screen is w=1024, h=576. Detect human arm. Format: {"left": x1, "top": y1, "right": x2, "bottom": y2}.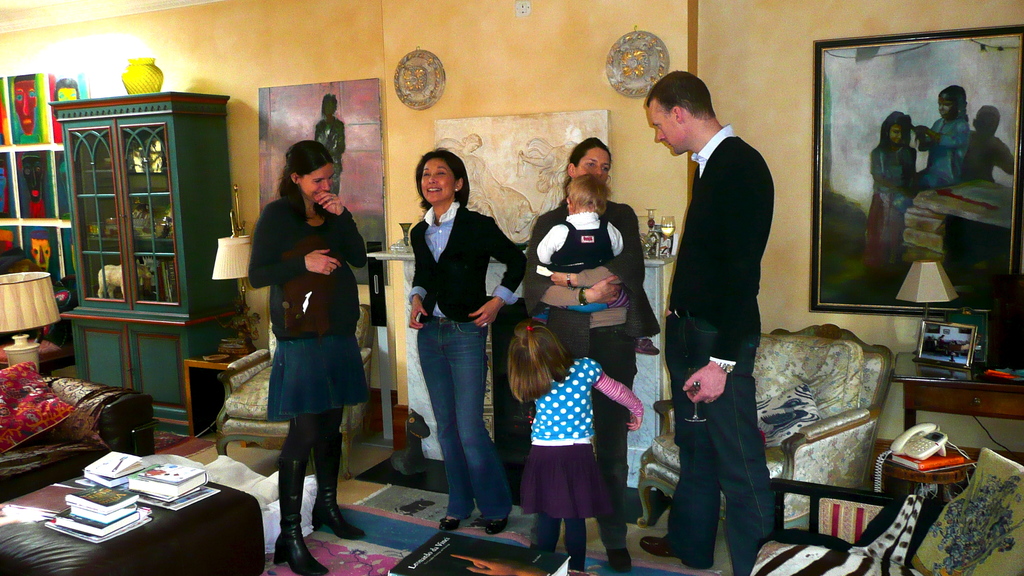
{"left": 543, "top": 209, "right": 650, "bottom": 298}.
